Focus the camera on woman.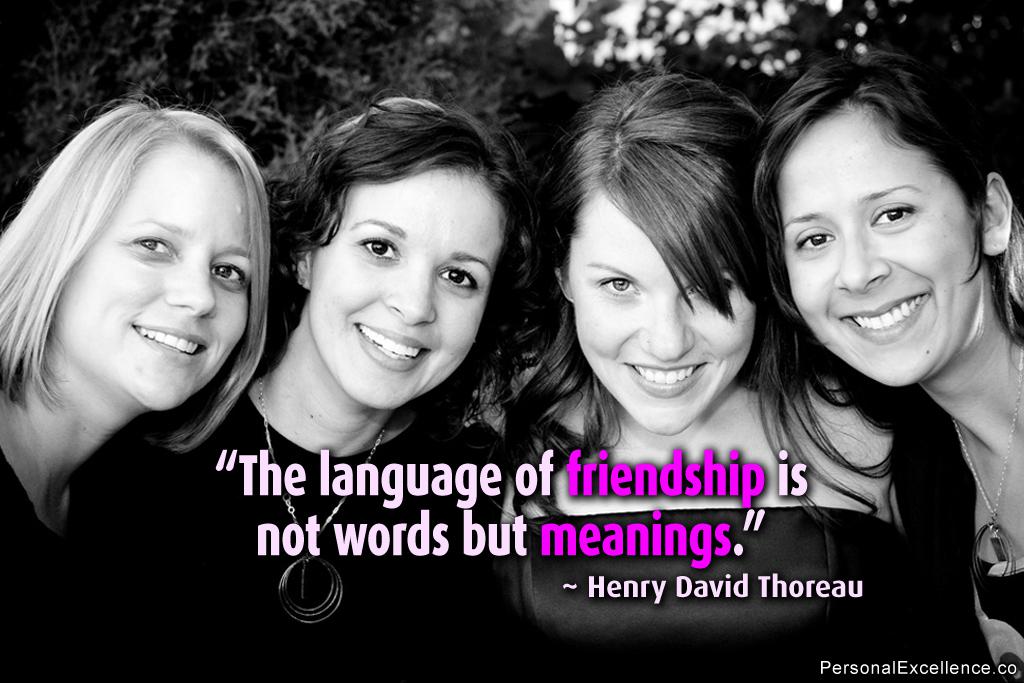
Focus region: bbox=[494, 71, 902, 682].
